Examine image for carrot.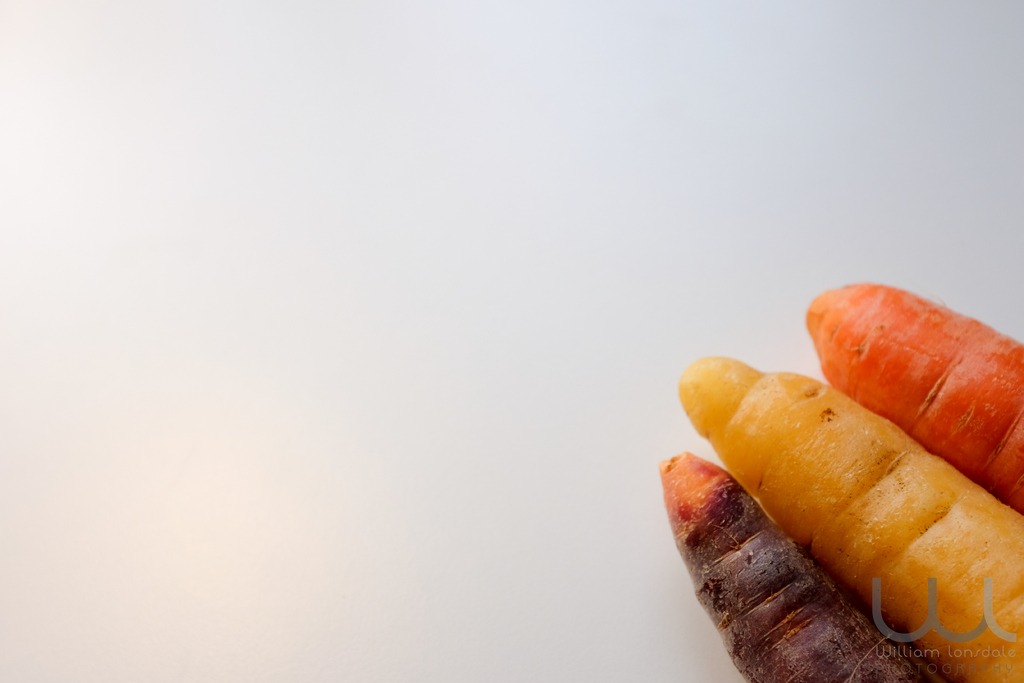
Examination result: (x1=805, y1=276, x2=1023, y2=520).
